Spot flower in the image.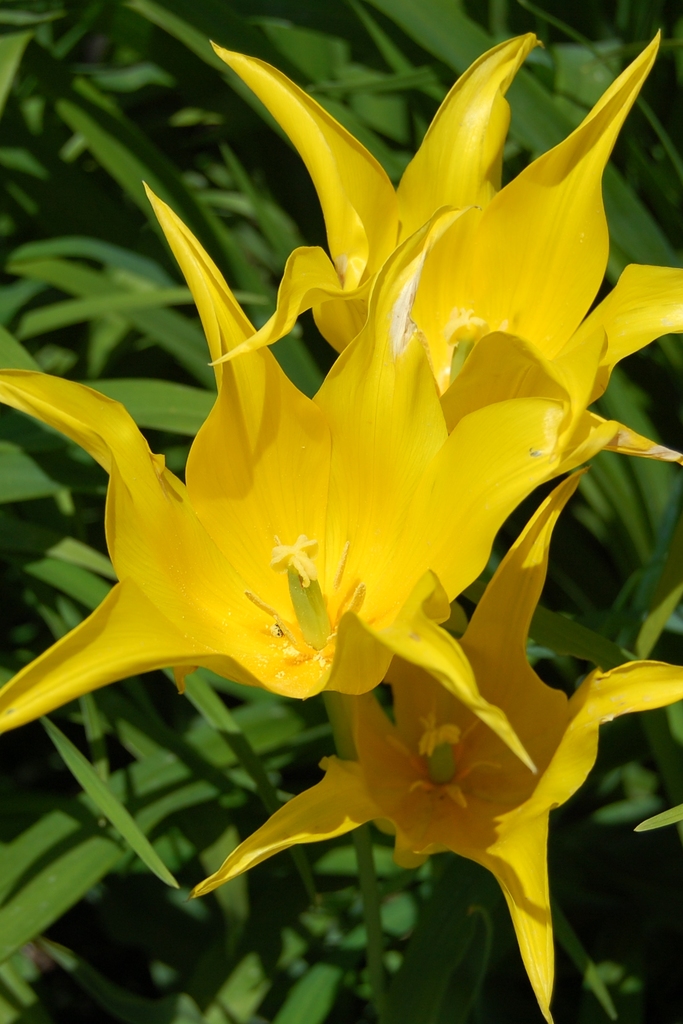
flower found at (184,449,682,1023).
